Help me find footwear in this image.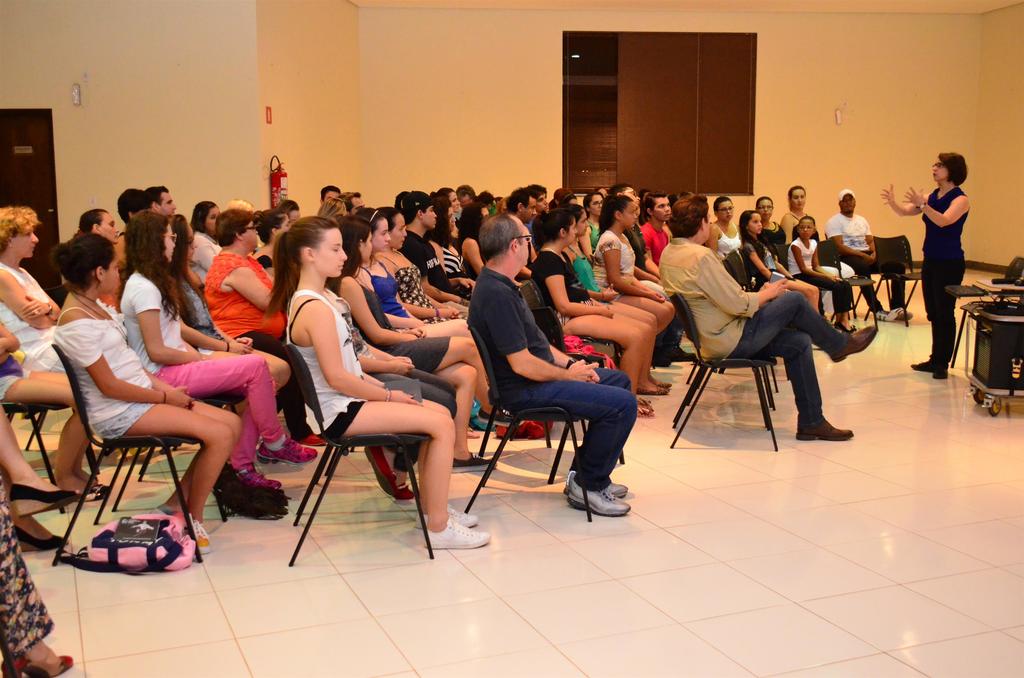
Found it: locate(835, 328, 877, 362).
